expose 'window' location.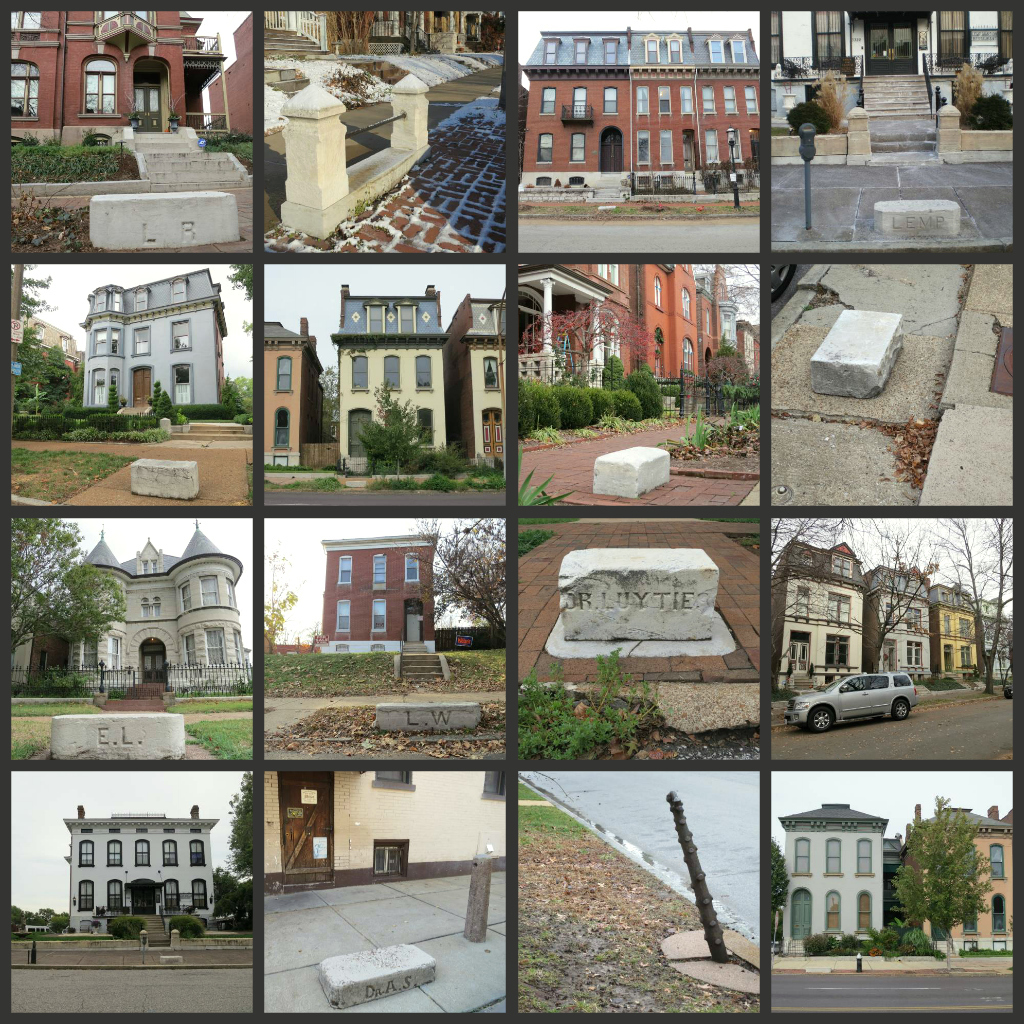
Exposed at [81,629,99,672].
